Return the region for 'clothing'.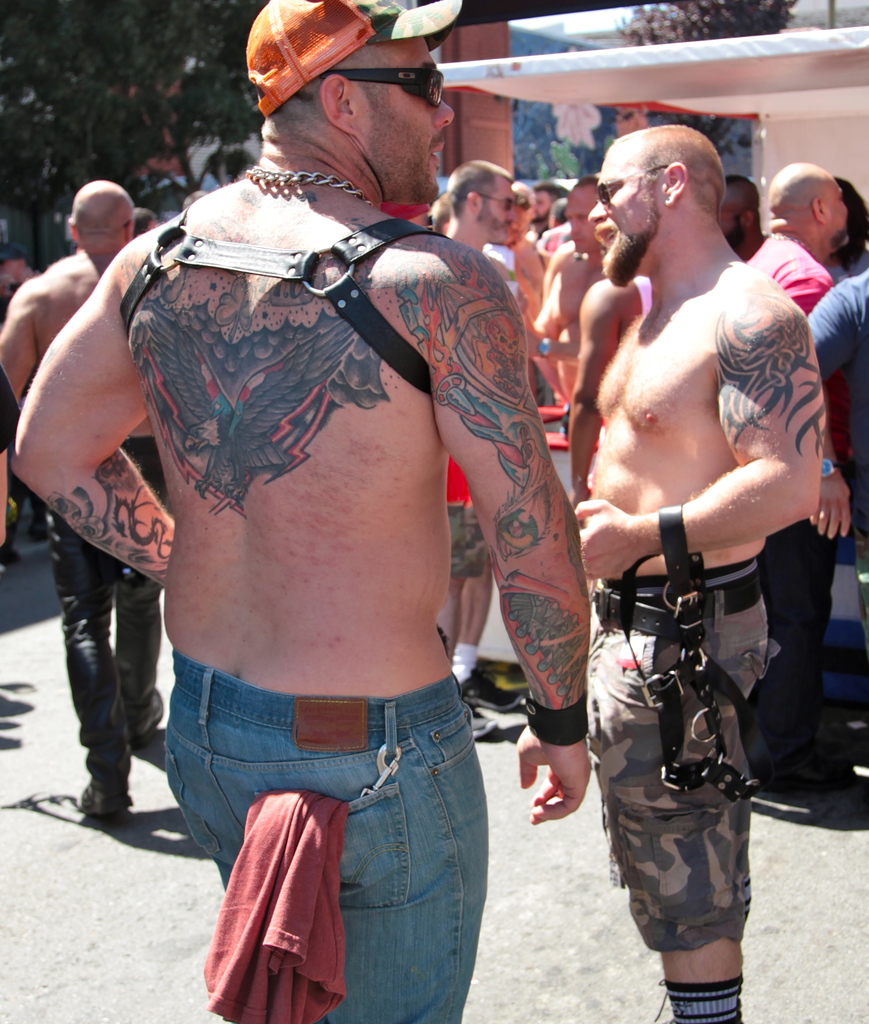
(444, 462, 500, 573).
